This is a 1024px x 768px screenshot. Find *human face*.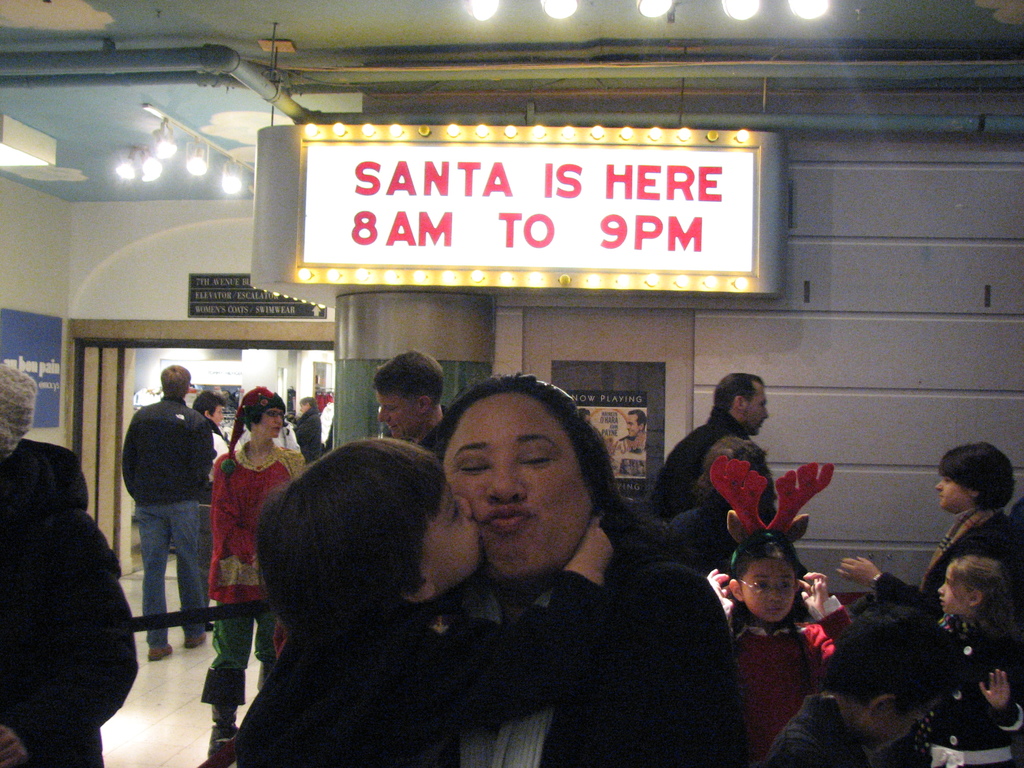
Bounding box: [934,474,987,515].
